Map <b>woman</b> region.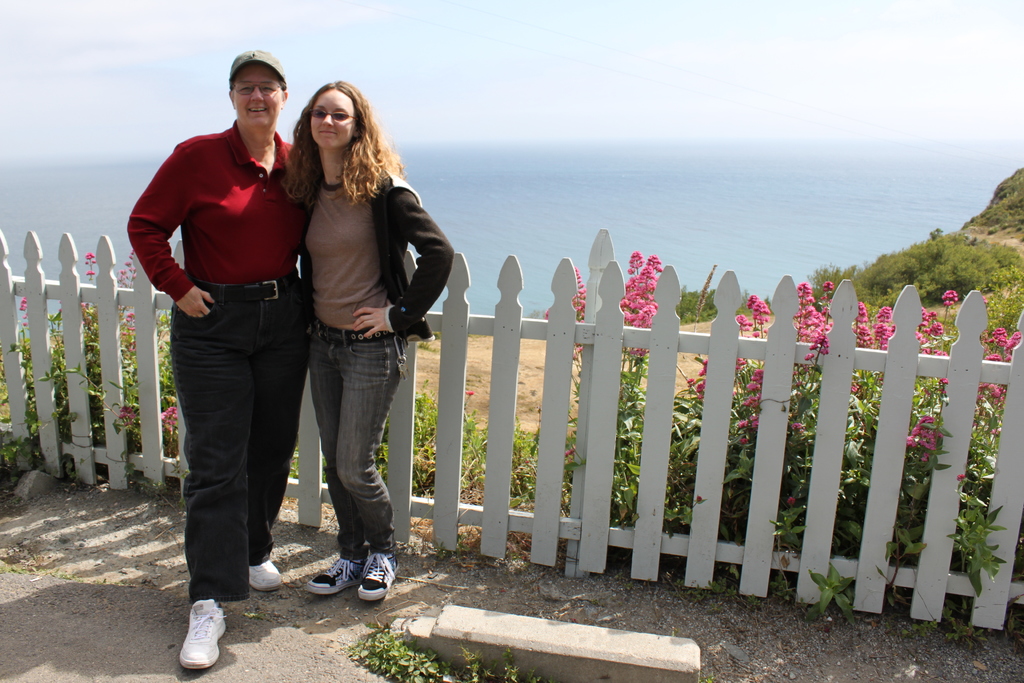
Mapped to (left=120, top=49, right=324, bottom=667).
